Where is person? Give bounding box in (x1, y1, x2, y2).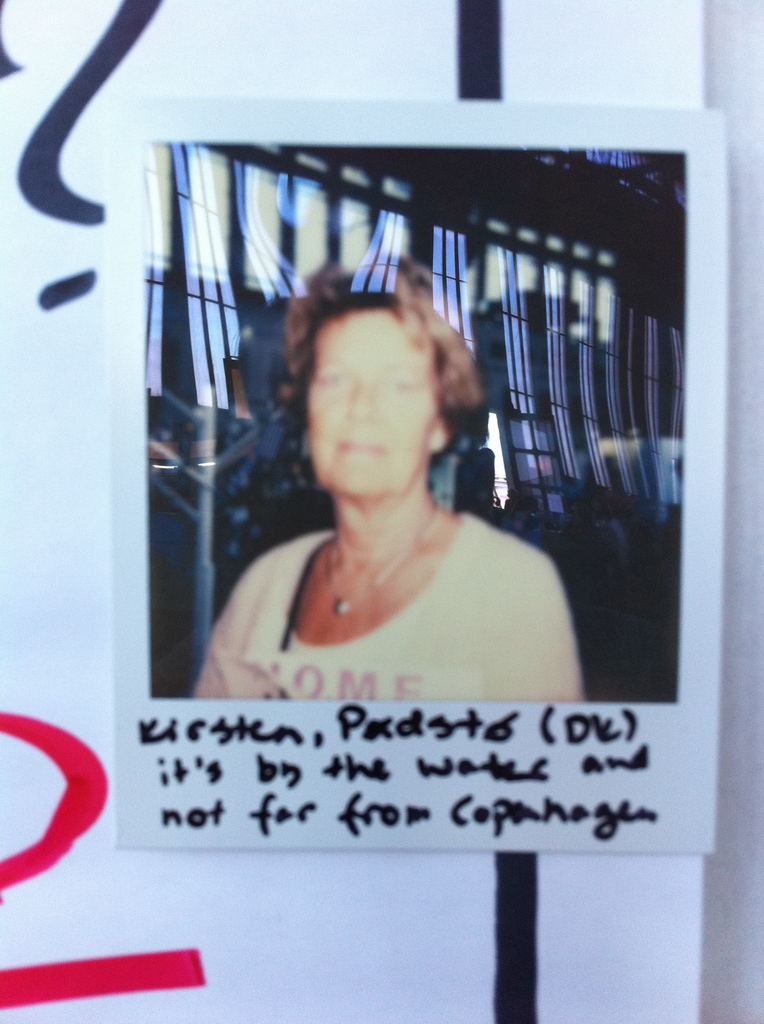
(191, 280, 586, 719).
